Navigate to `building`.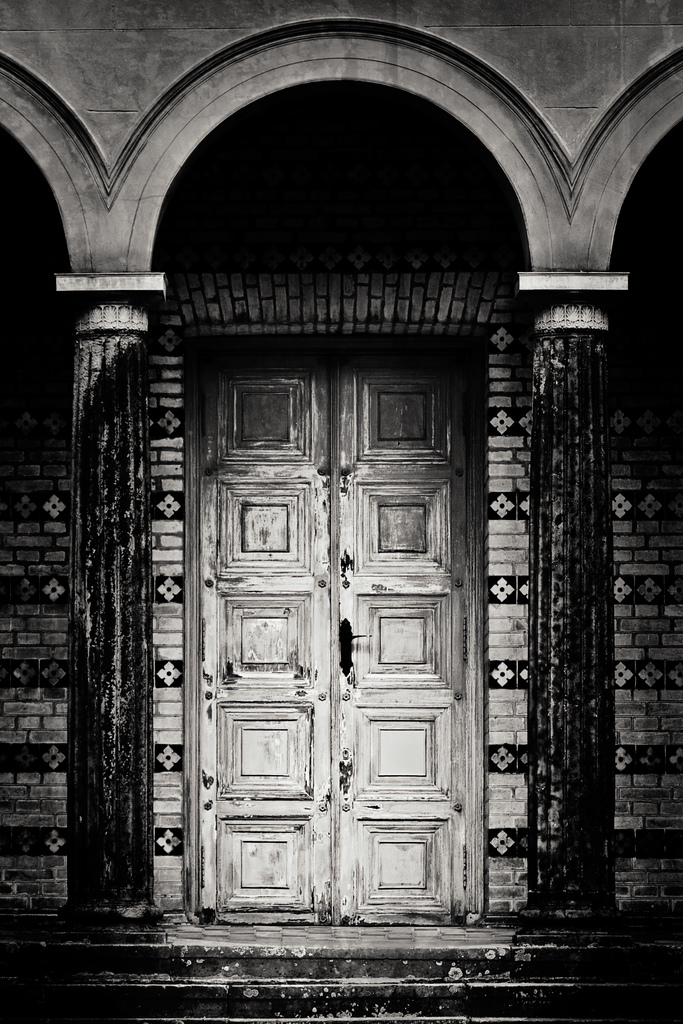
Navigation target: (left=0, top=0, right=682, bottom=1023).
